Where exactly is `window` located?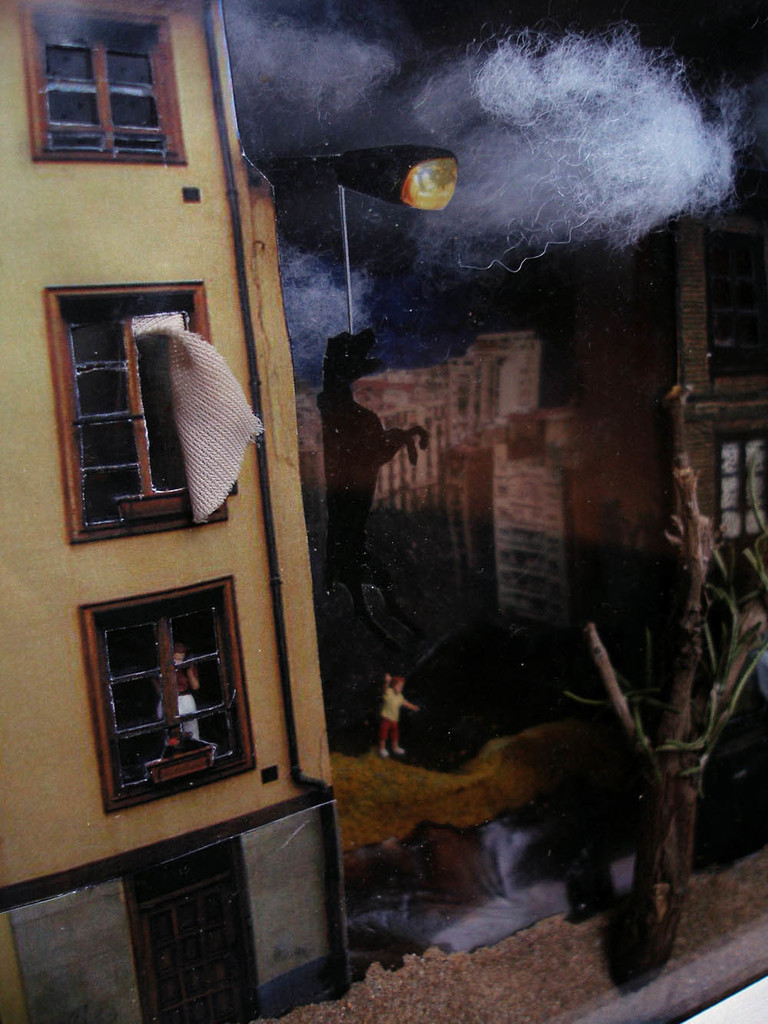
Its bounding box is x1=86 y1=576 x2=262 y2=812.
